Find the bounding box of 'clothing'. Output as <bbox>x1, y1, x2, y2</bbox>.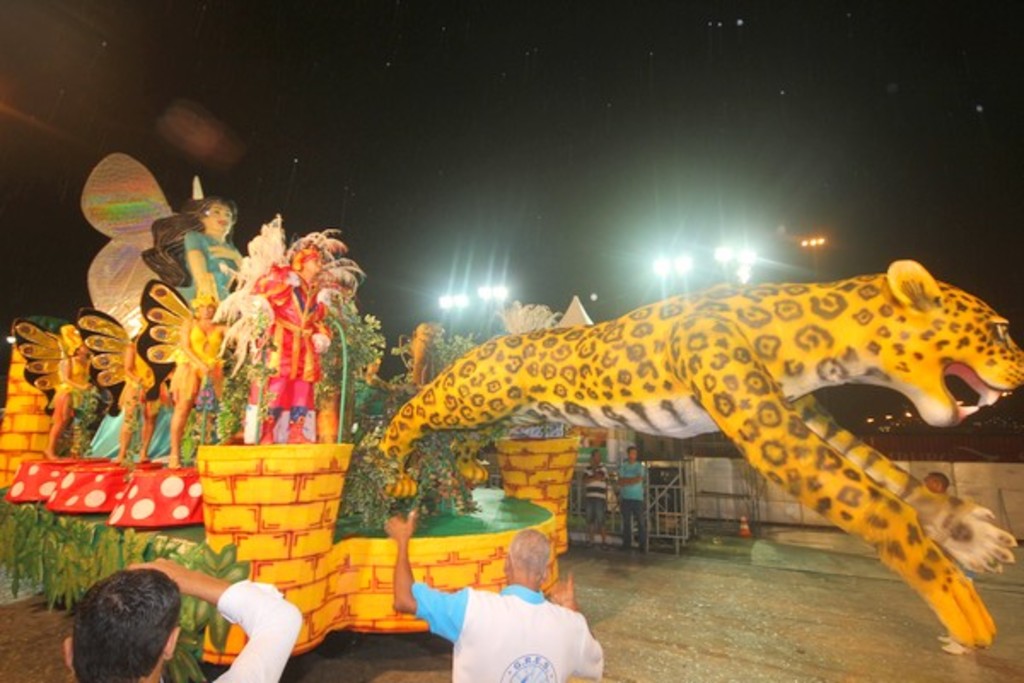
<bbox>189, 579, 311, 681</bbox>.
